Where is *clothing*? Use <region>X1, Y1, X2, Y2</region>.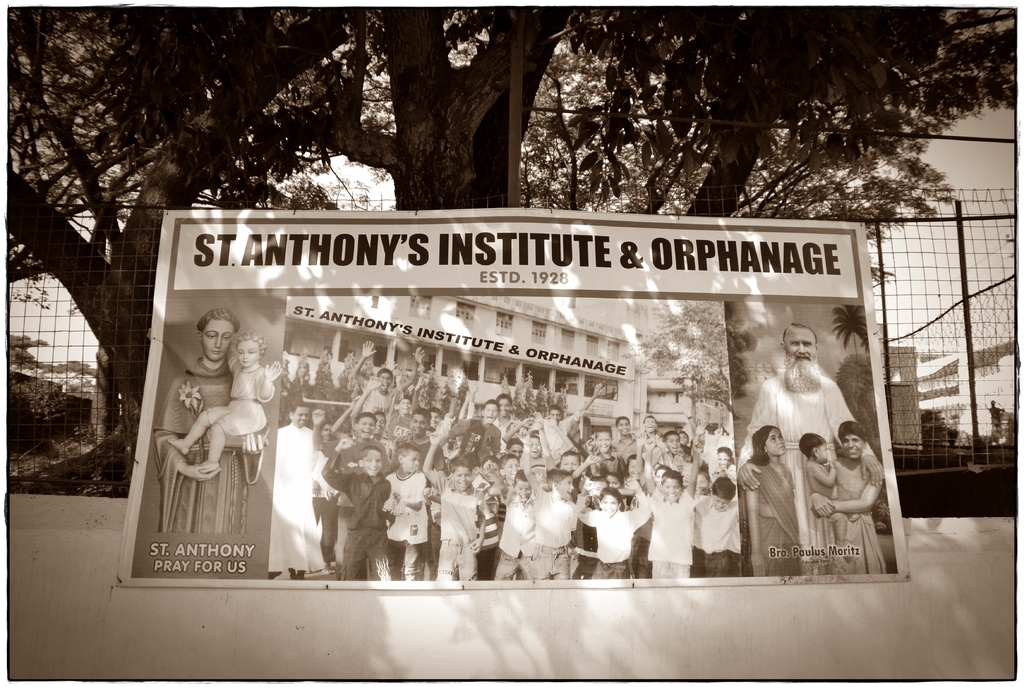
<region>797, 460, 833, 576</region>.
